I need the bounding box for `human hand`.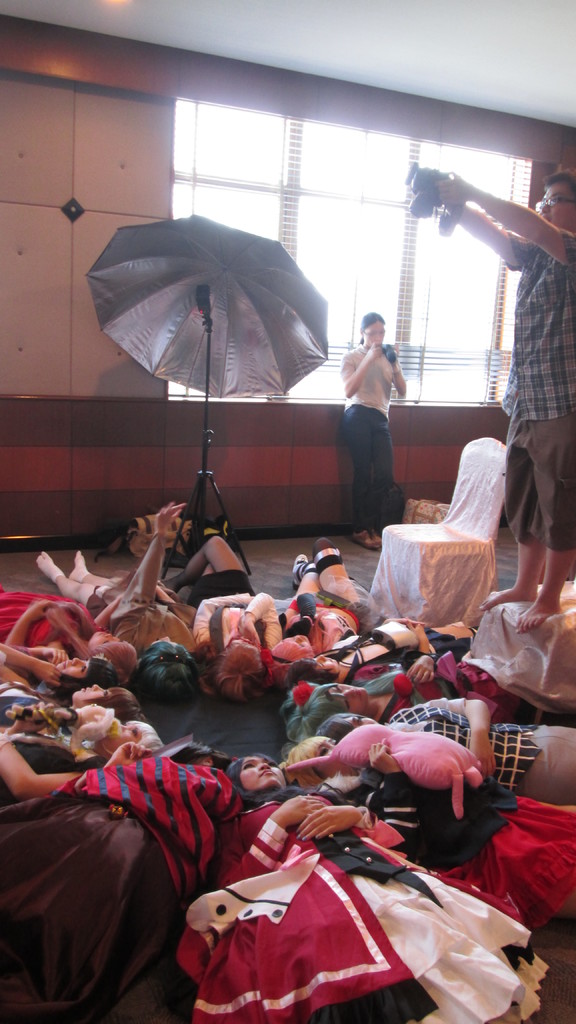
Here it is: [408, 616, 431, 650].
